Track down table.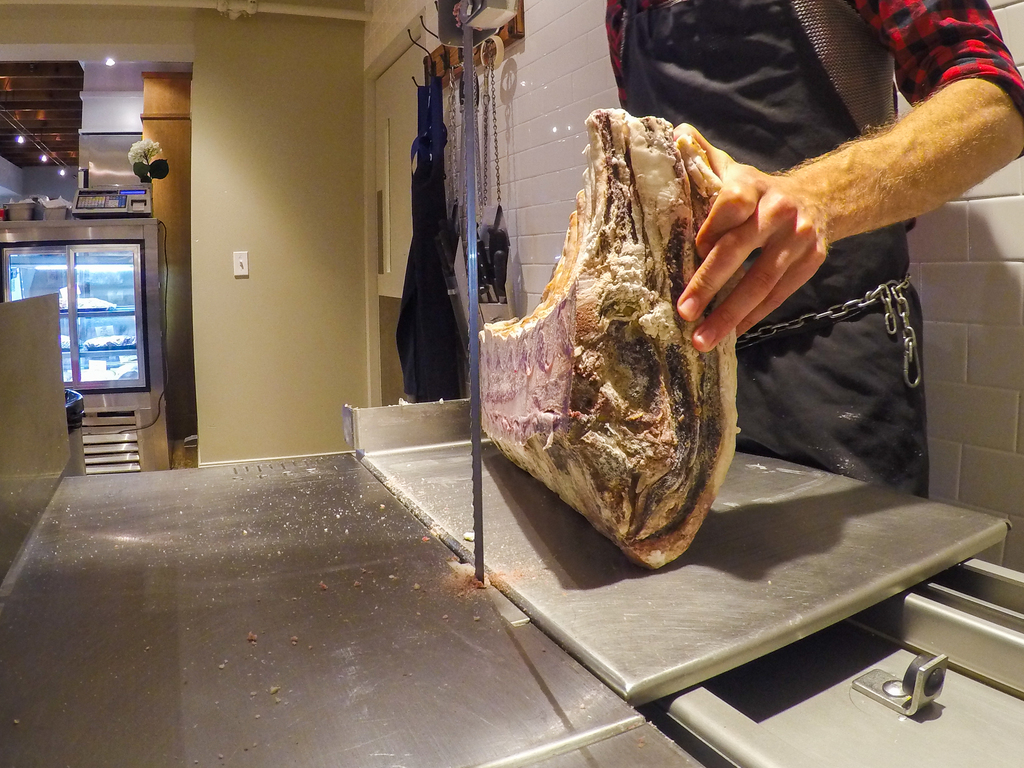
Tracked to BBox(0, 467, 739, 767).
